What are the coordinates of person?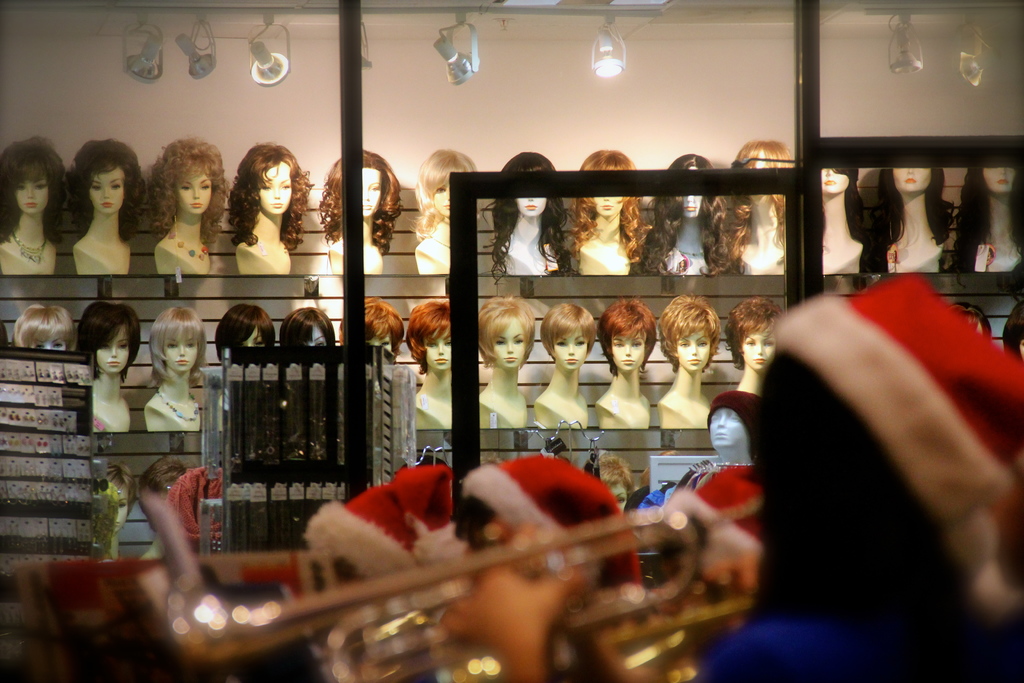
{"left": 64, "top": 138, "right": 143, "bottom": 276}.
